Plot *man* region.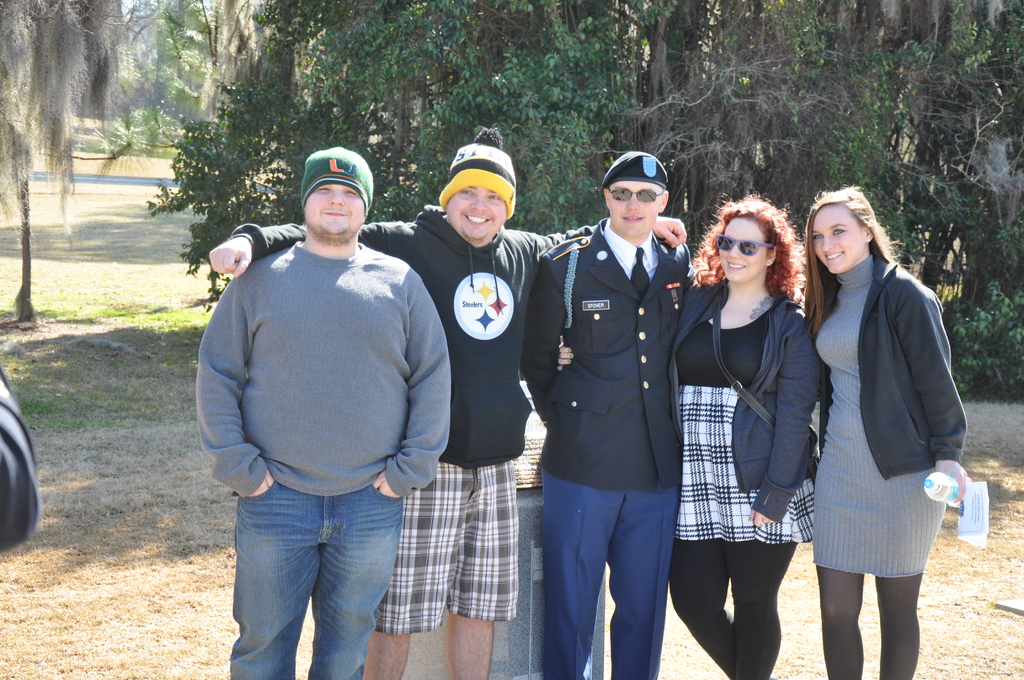
Plotted at [left=517, top=142, right=699, bottom=679].
